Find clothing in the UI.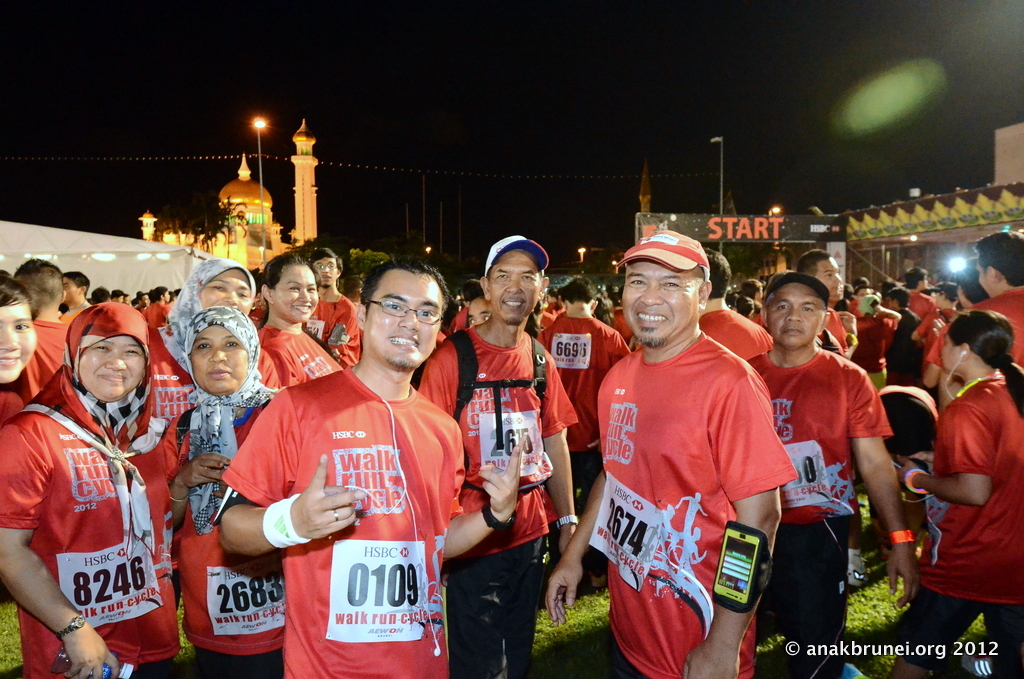
UI element at <region>915, 308, 964, 403</region>.
